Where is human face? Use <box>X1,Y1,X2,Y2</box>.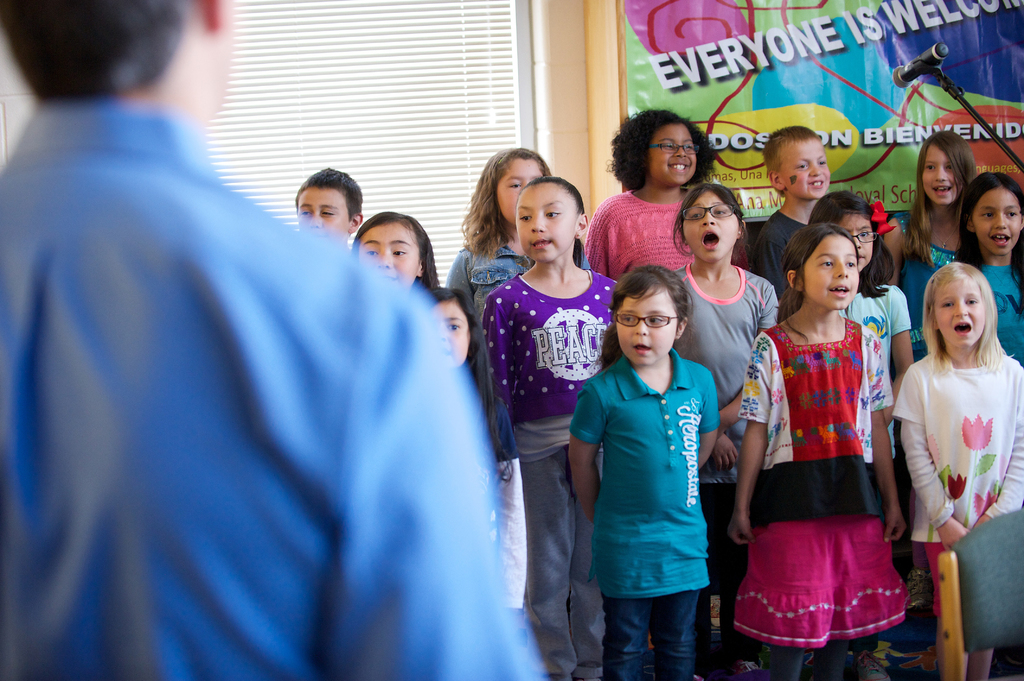
<box>685,191,741,262</box>.
